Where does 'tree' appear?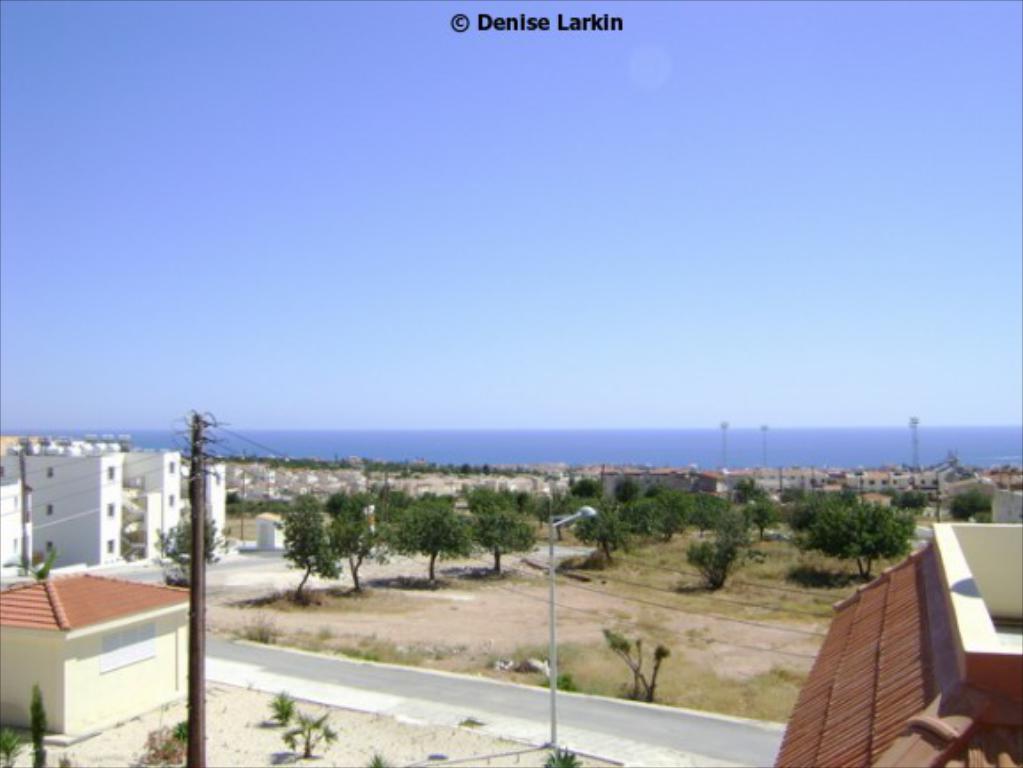
Appears at (269,488,344,601).
